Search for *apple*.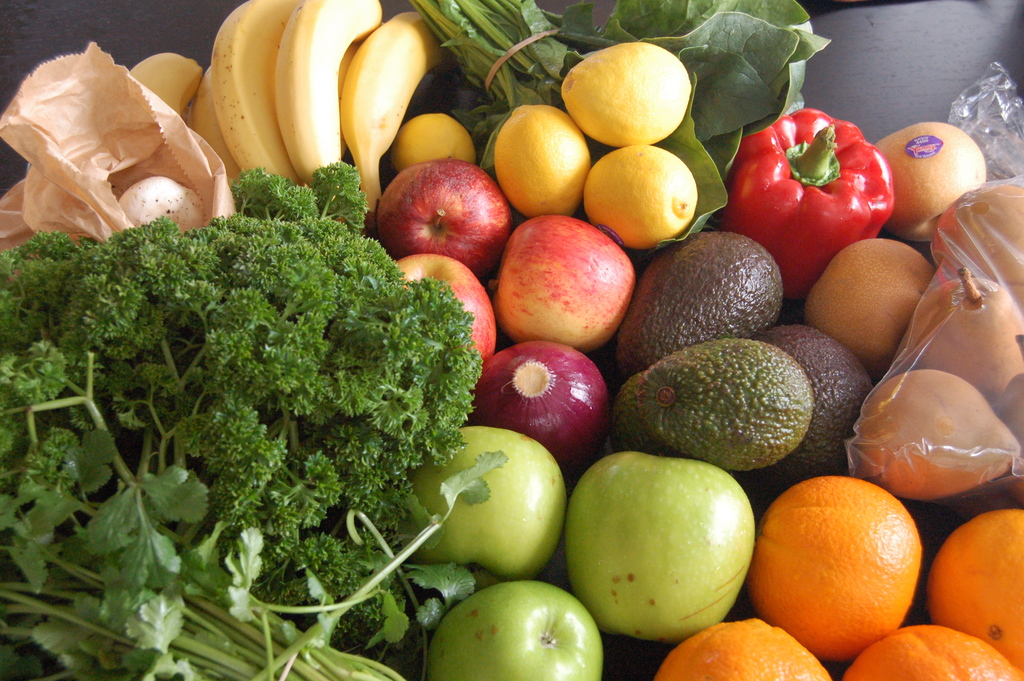
Found at <bbox>431, 579, 607, 680</bbox>.
